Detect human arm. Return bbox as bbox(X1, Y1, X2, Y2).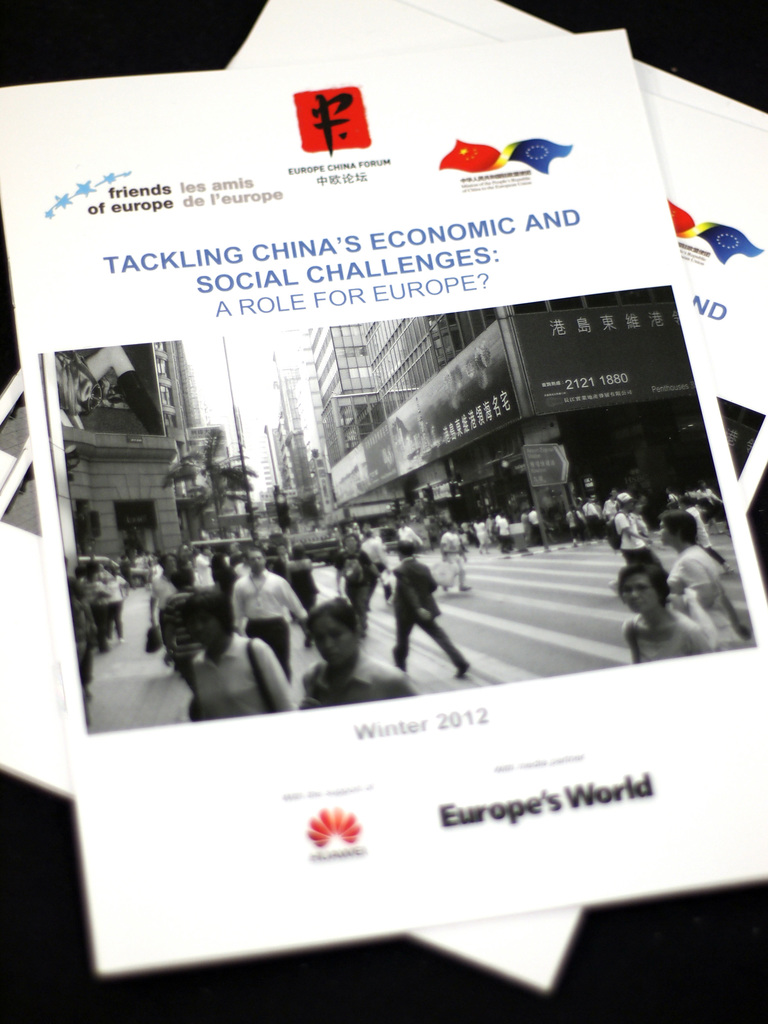
bbox(223, 573, 250, 648).
